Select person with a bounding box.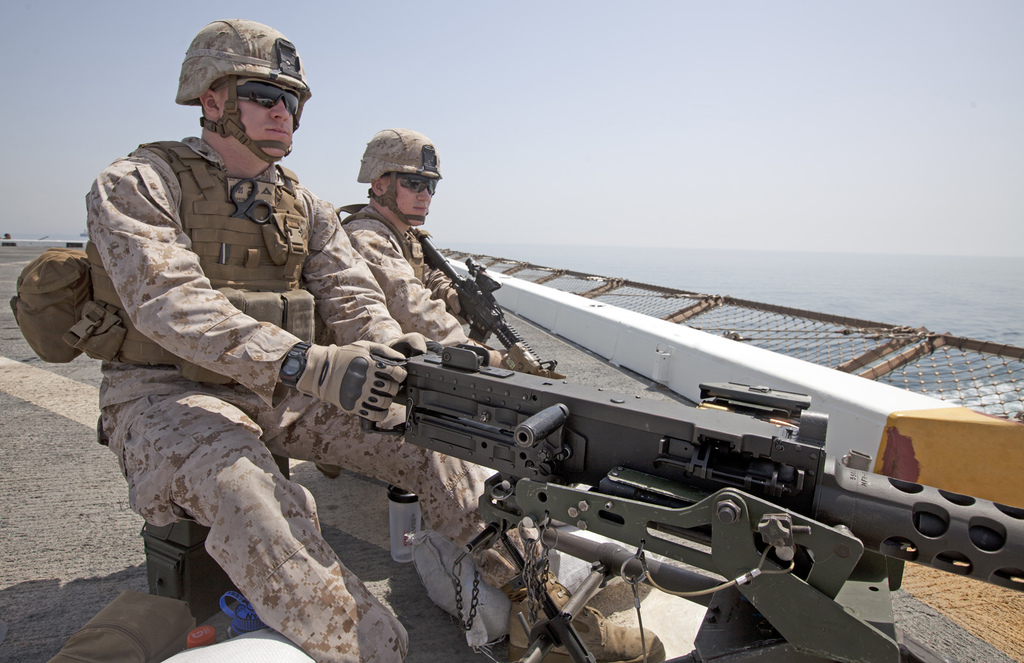
bbox(336, 125, 667, 662).
